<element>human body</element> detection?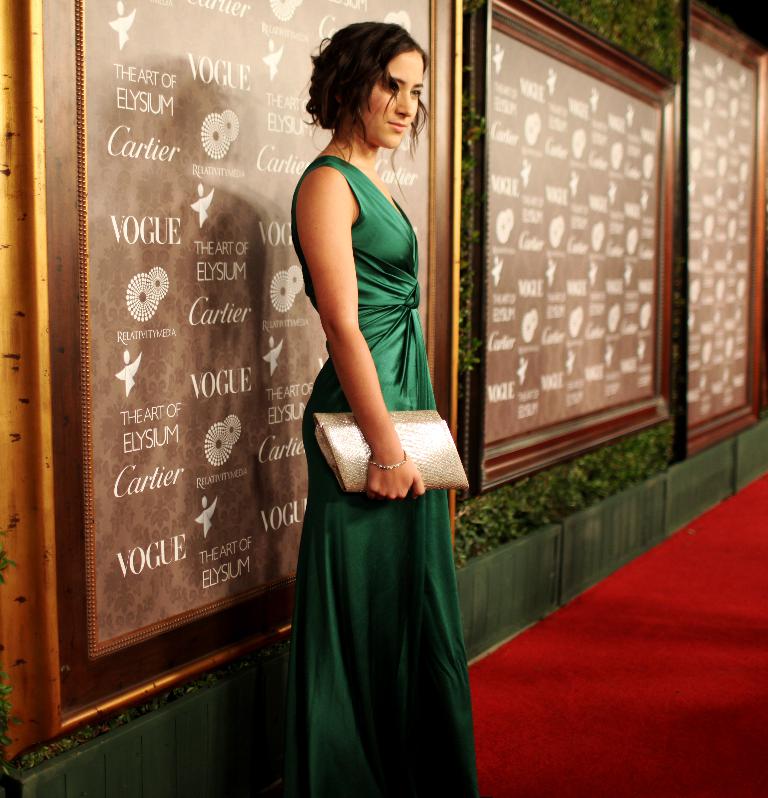
<region>288, 18, 470, 709</region>
